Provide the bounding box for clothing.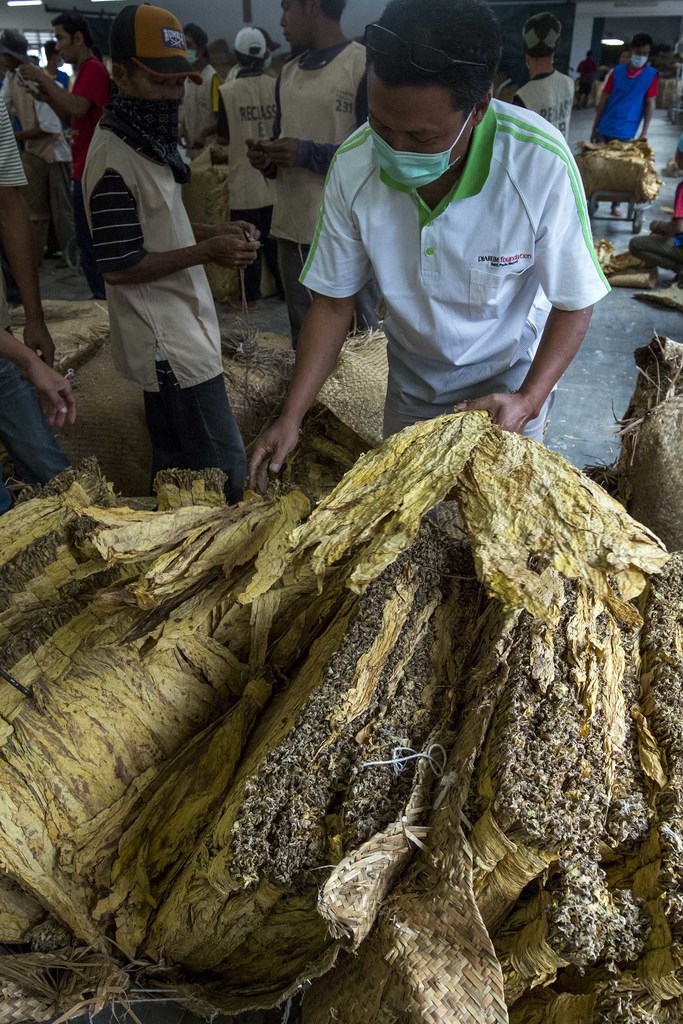
[left=631, top=181, right=682, bottom=279].
